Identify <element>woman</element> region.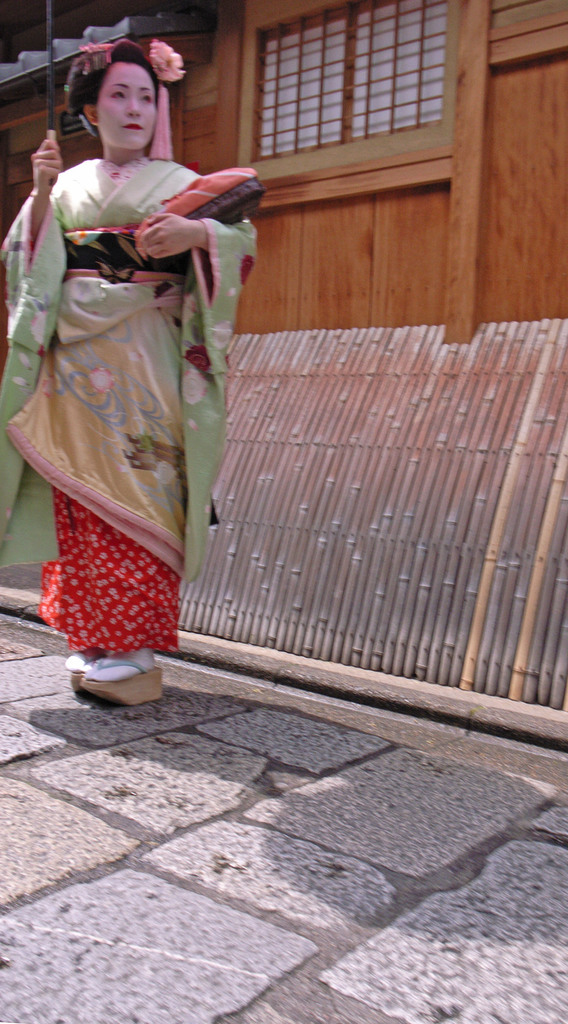
Region: detection(0, 38, 261, 714).
